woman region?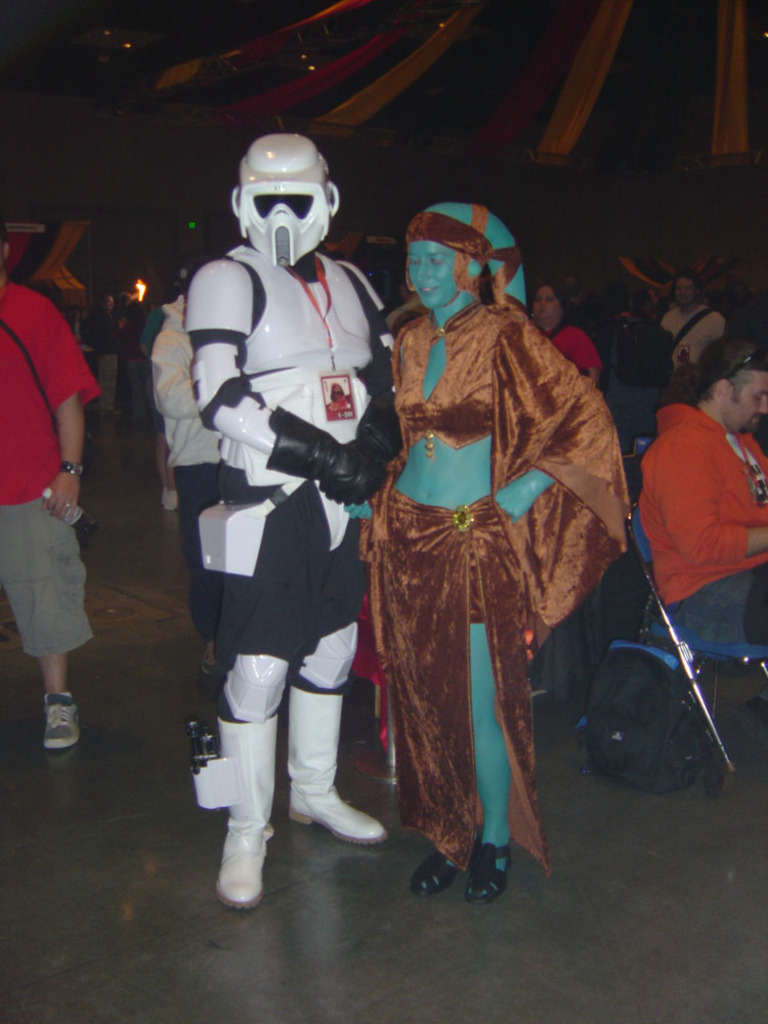
351, 245, 606, 887
